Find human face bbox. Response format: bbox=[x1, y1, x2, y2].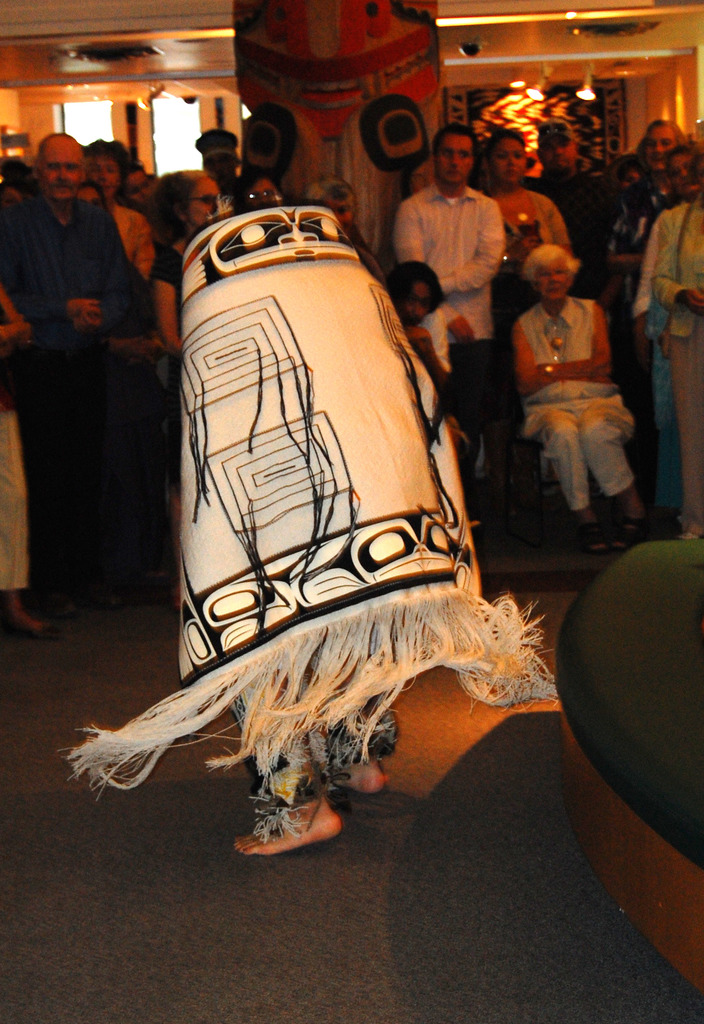
bbox=[88, 156, 119, 198].
